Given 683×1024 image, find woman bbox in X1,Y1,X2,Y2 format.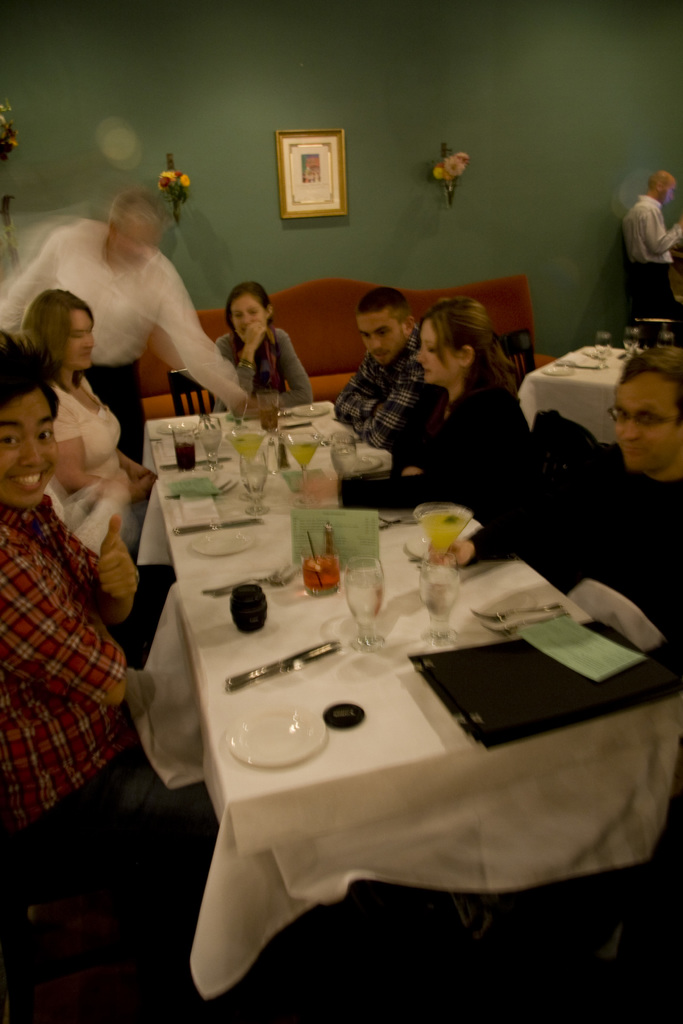
294,294,541,527.
